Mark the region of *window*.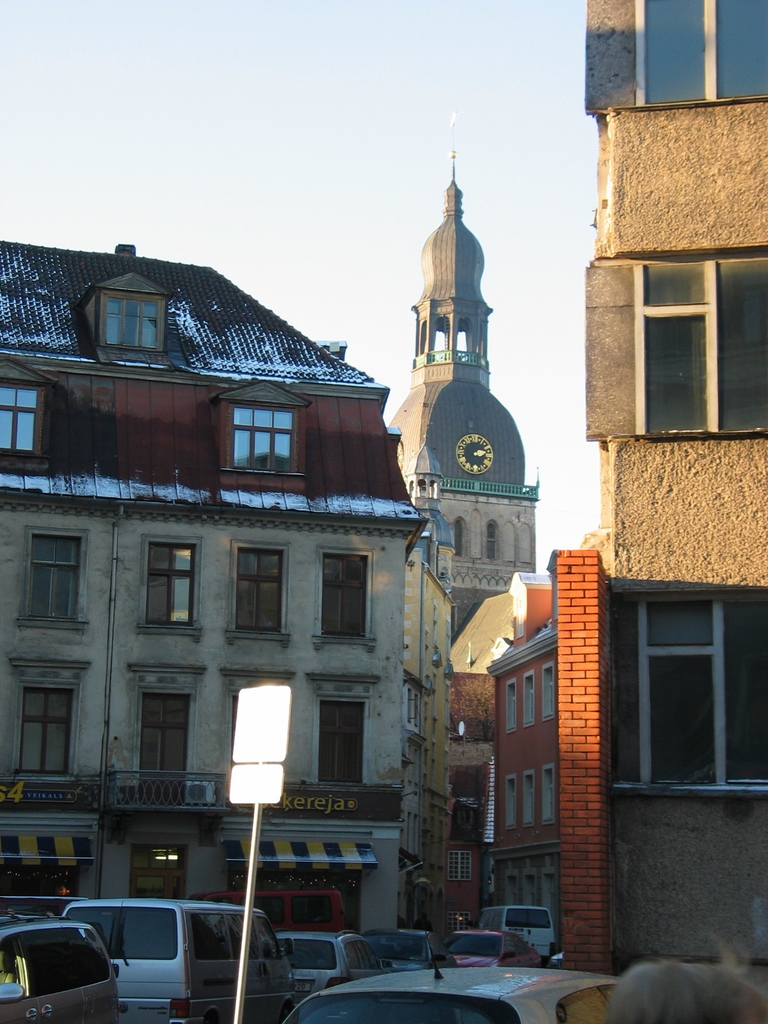
Region: bbox=[628, 0, 767, 104].
